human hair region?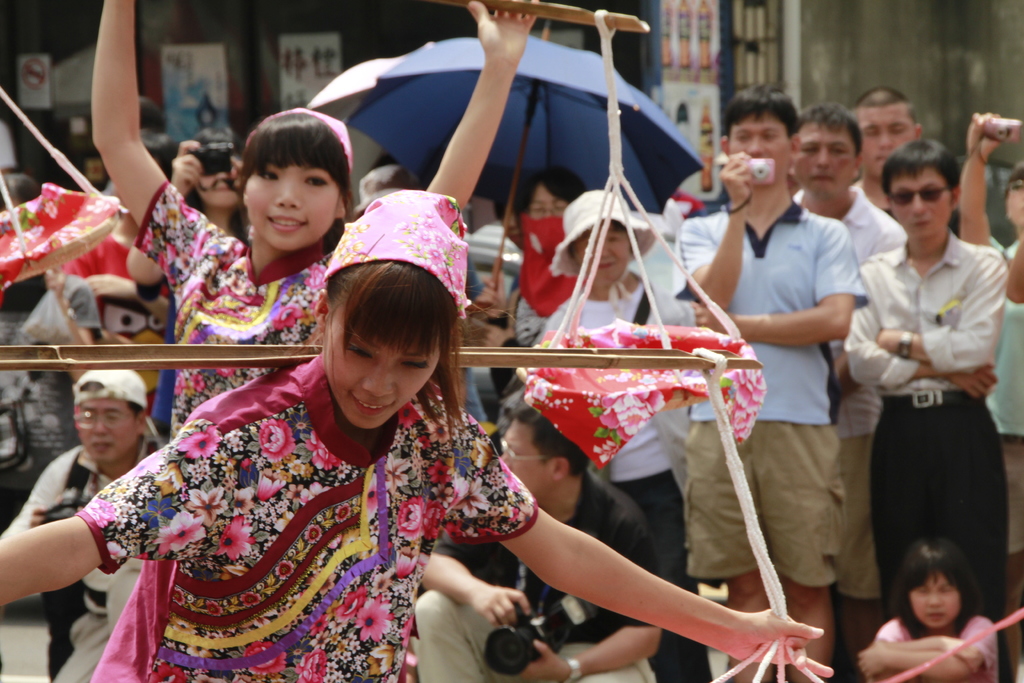
bbox=(325, 258, 469, 435)
